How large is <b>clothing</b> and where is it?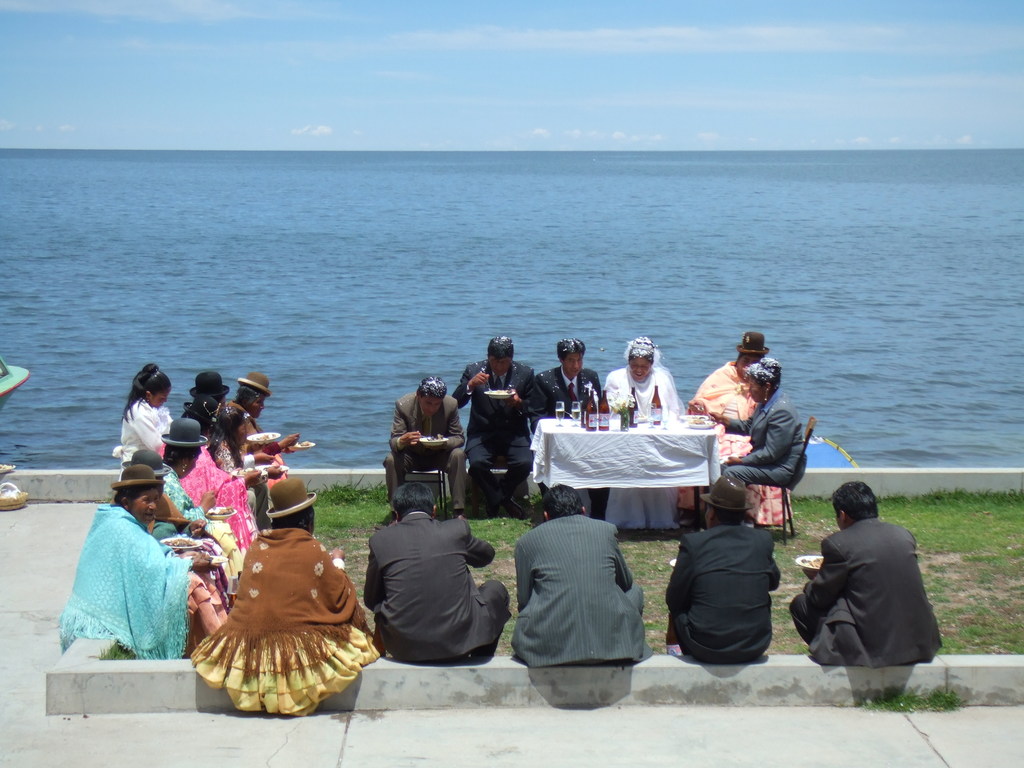
Bounding box: crop(172, 525, 370, 703).
